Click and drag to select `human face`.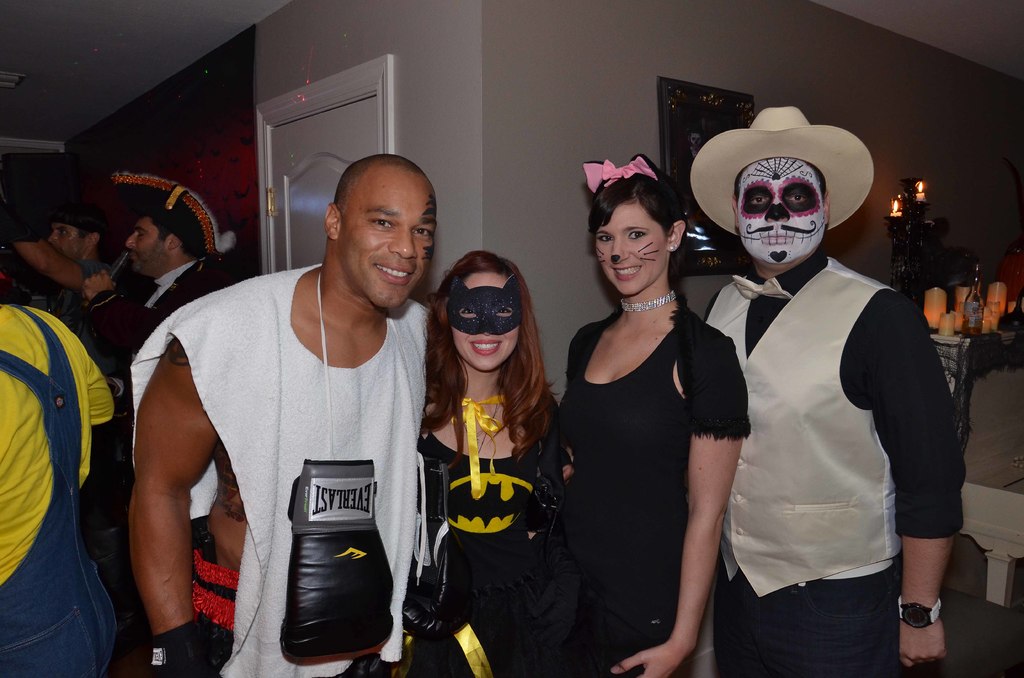
Selection: [left=596, top=200, right=666, bottom=296].
